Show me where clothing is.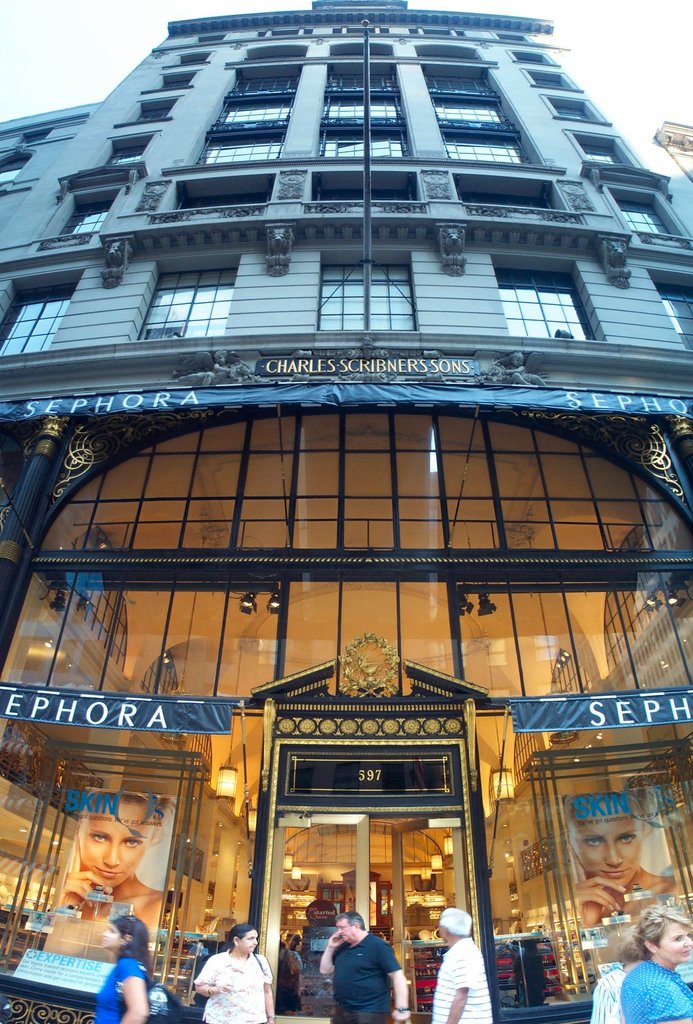
clothing is at left=585, top=967, right=625, bottom=1023.
